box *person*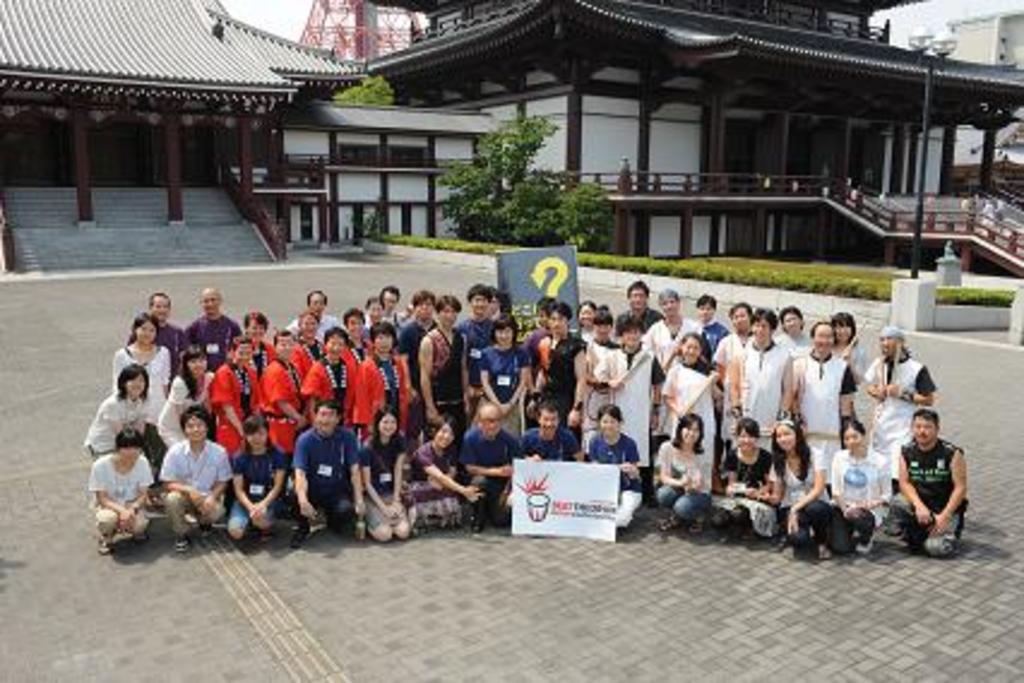
Rect(786, 325, 858, 440)
